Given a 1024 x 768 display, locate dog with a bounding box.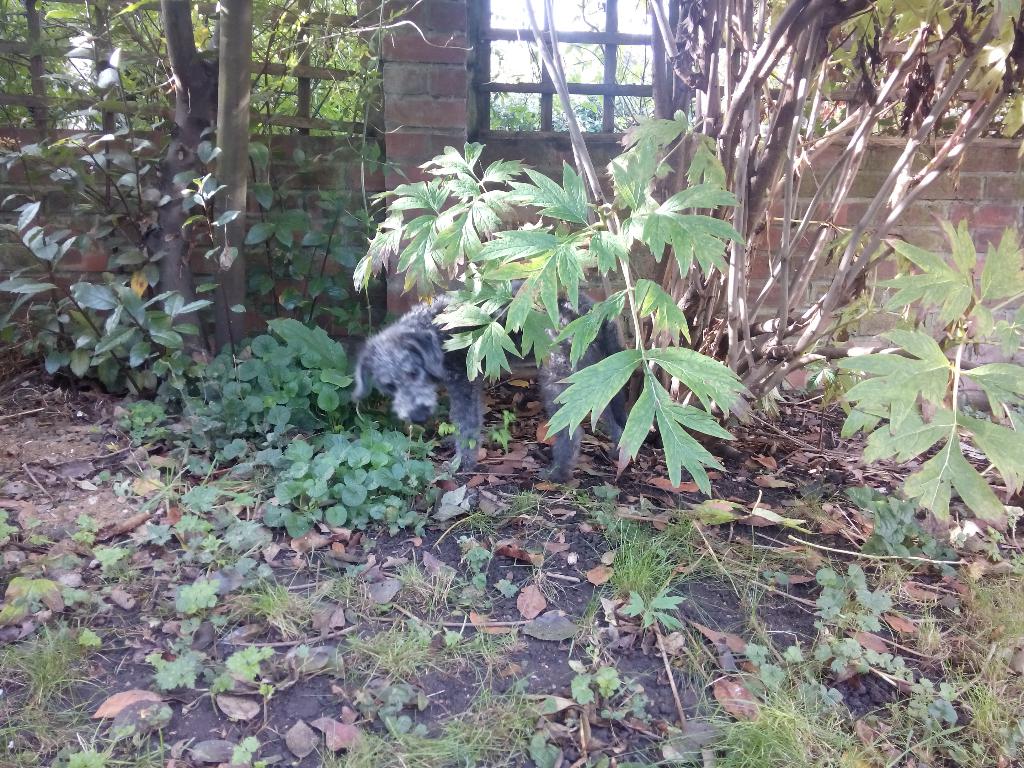
Located: bbox=[350, 278, 629, 488].
